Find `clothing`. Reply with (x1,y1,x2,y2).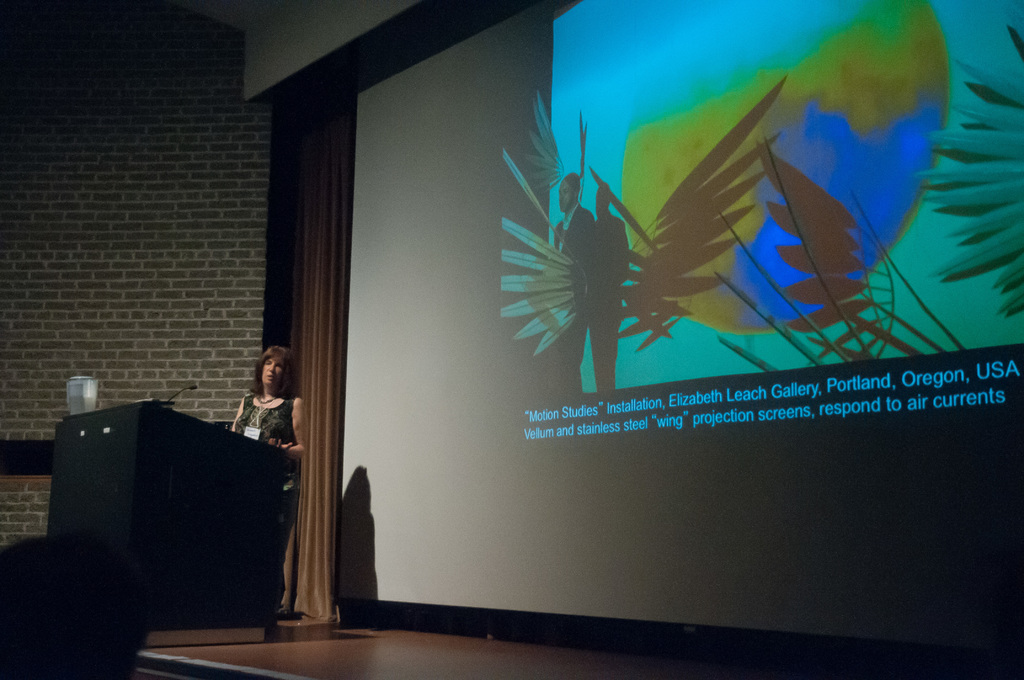
(235,398,300,489).
